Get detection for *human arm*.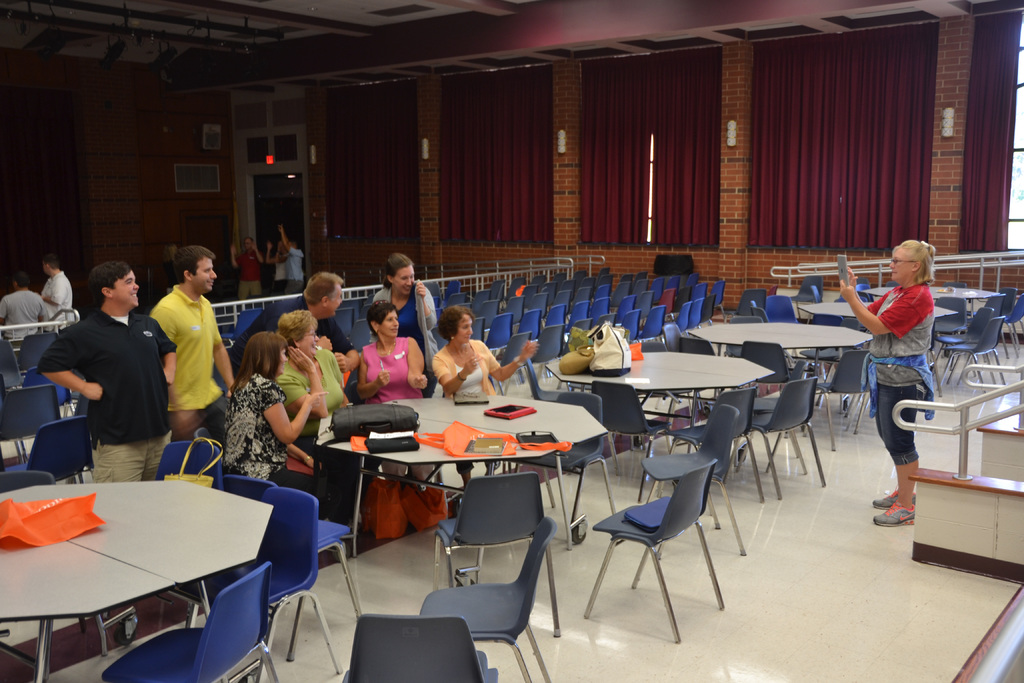
Detection: (434,353,479,395).
